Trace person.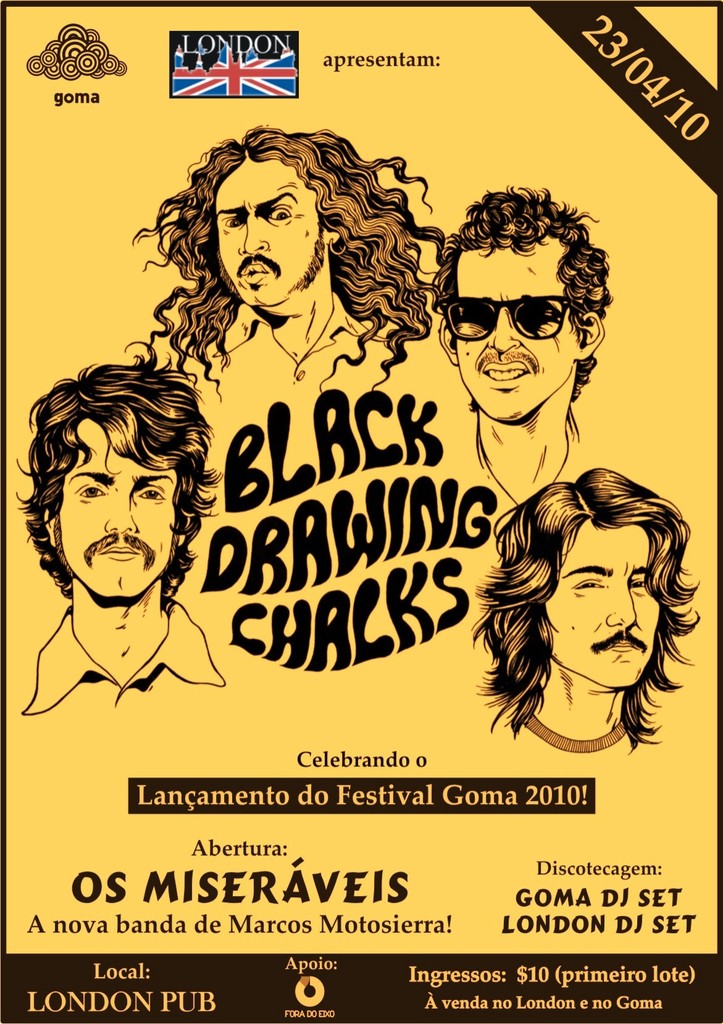
Traced to (15,355,231,733).
